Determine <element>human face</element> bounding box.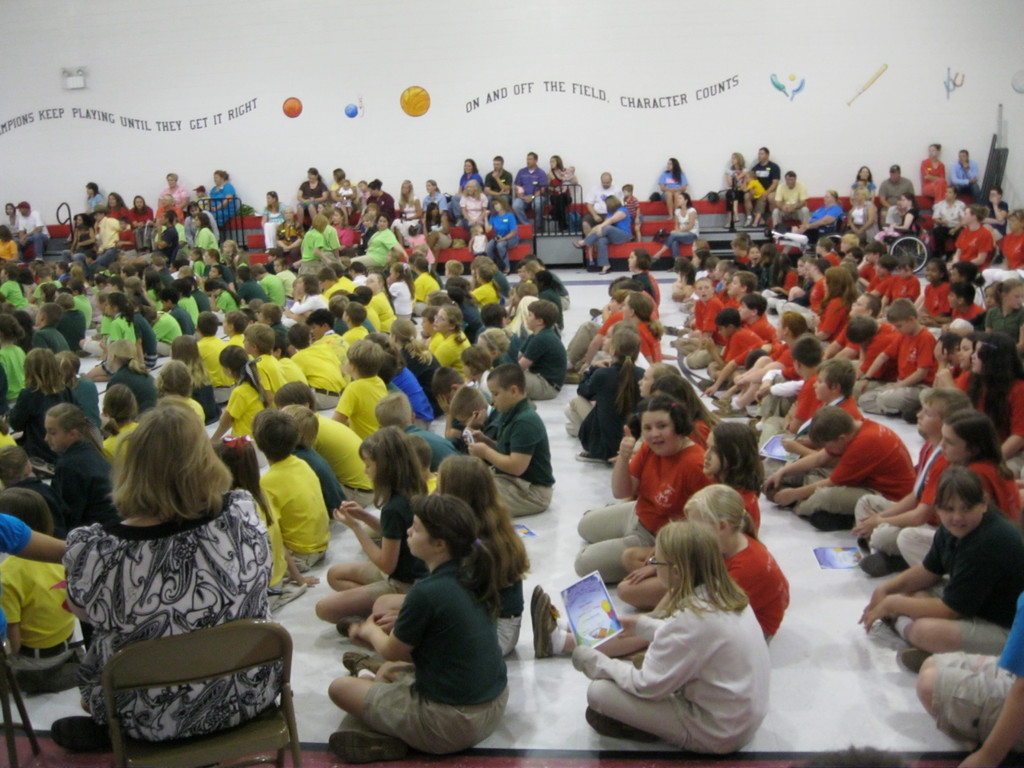
Determined: bbox(956, 340, 975, 369).
